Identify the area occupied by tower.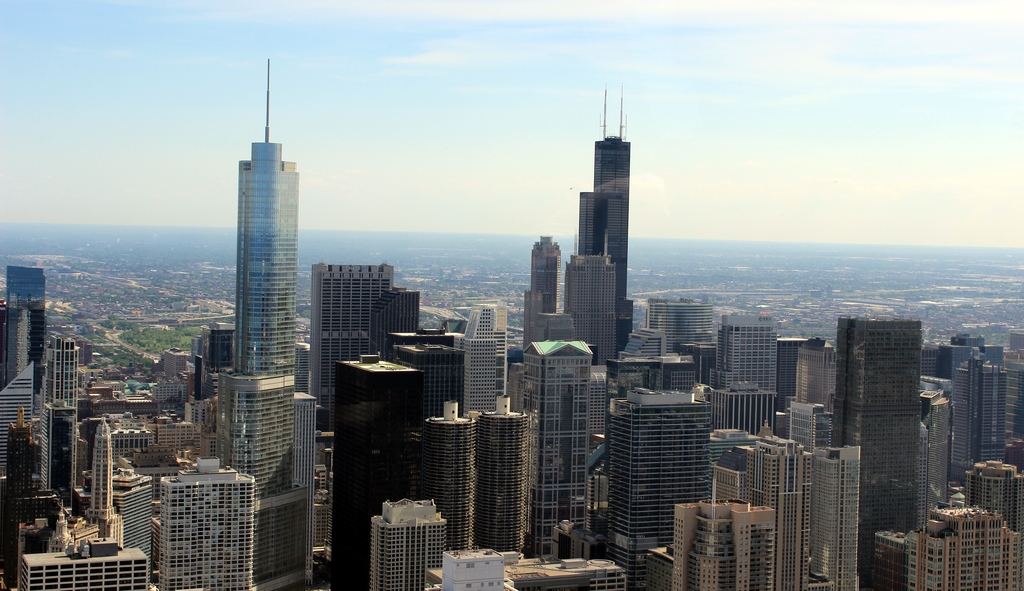
Area: x1=968, y1=461, x2=1022, y2=533.
